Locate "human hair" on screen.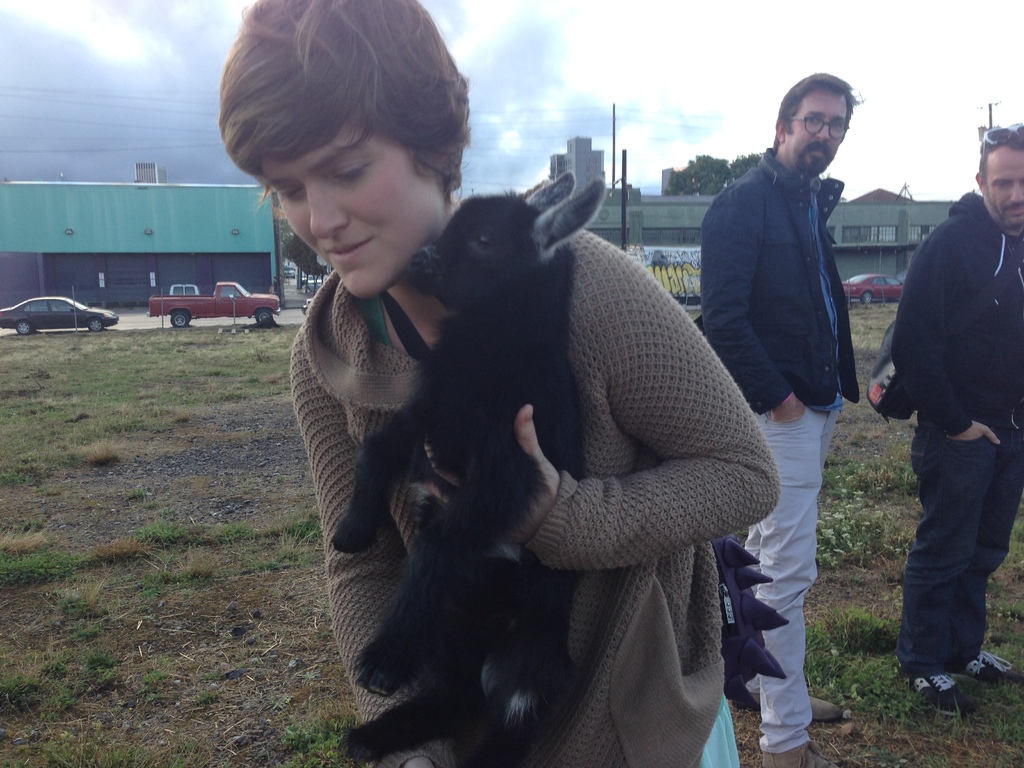
On screen at (773, 73, 856, 156).
